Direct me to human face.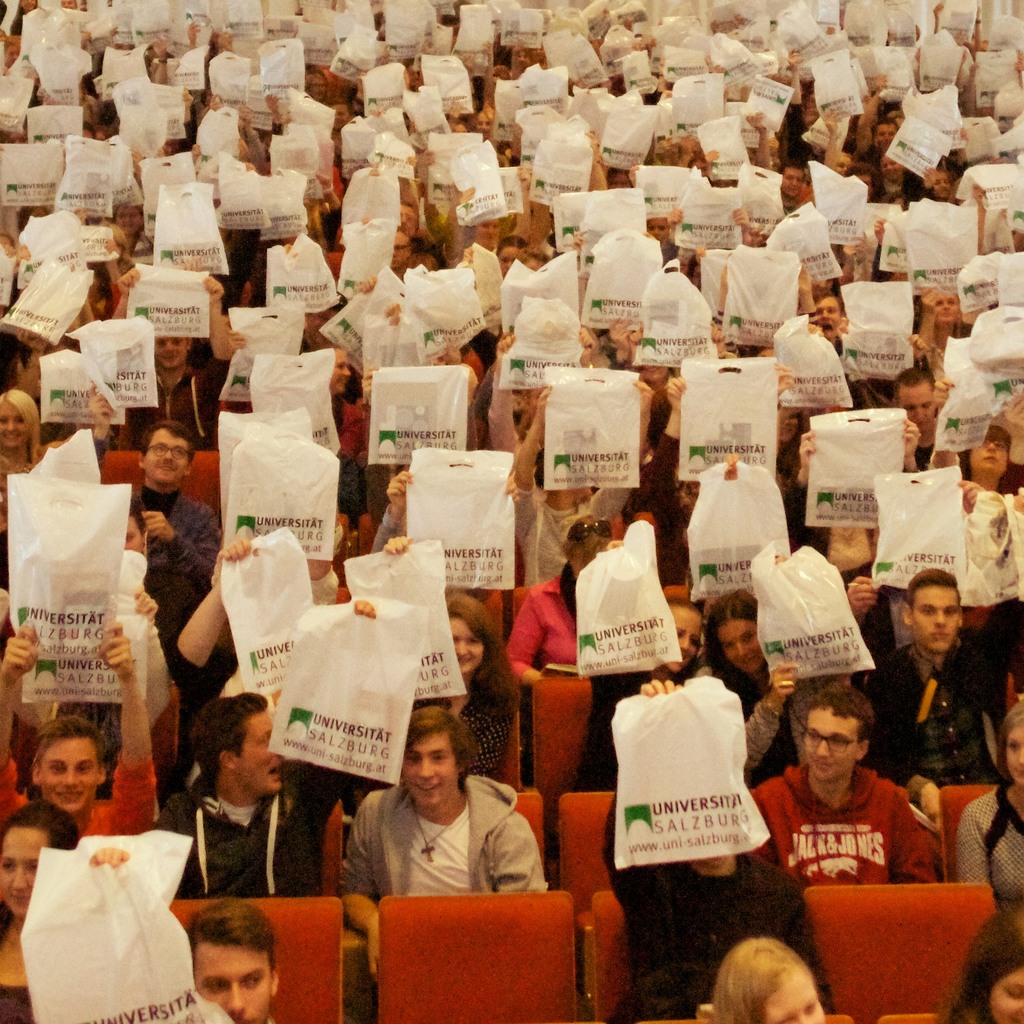
Direction: bbox=[332, 352, 350, 399].
